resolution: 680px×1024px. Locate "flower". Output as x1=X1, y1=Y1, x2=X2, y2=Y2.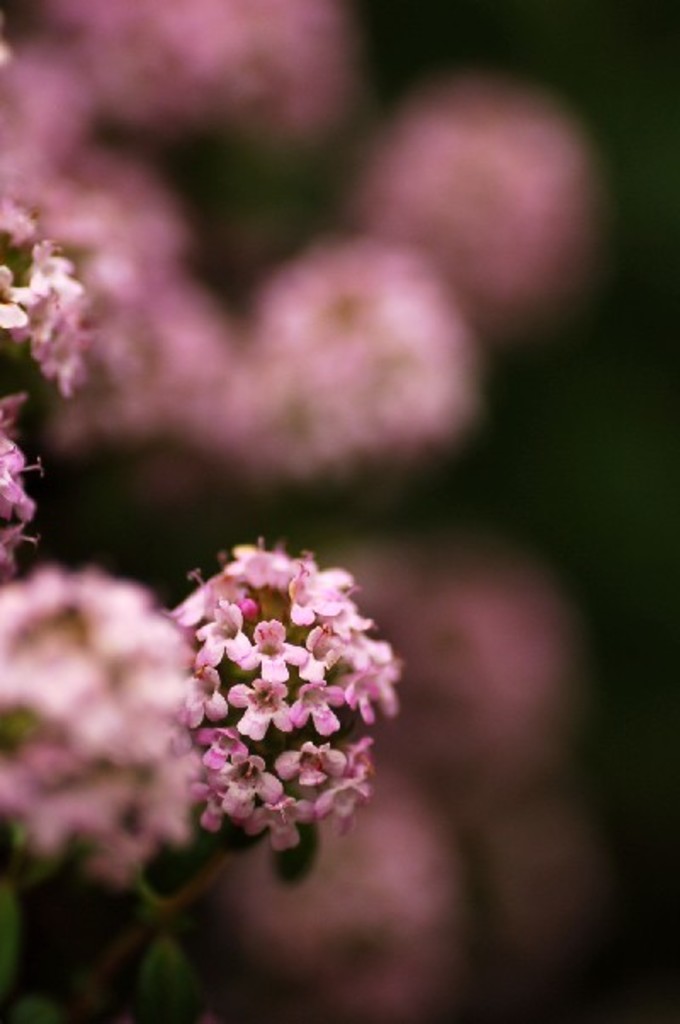
x1=184, y1=667, x2=224, y2=723.
